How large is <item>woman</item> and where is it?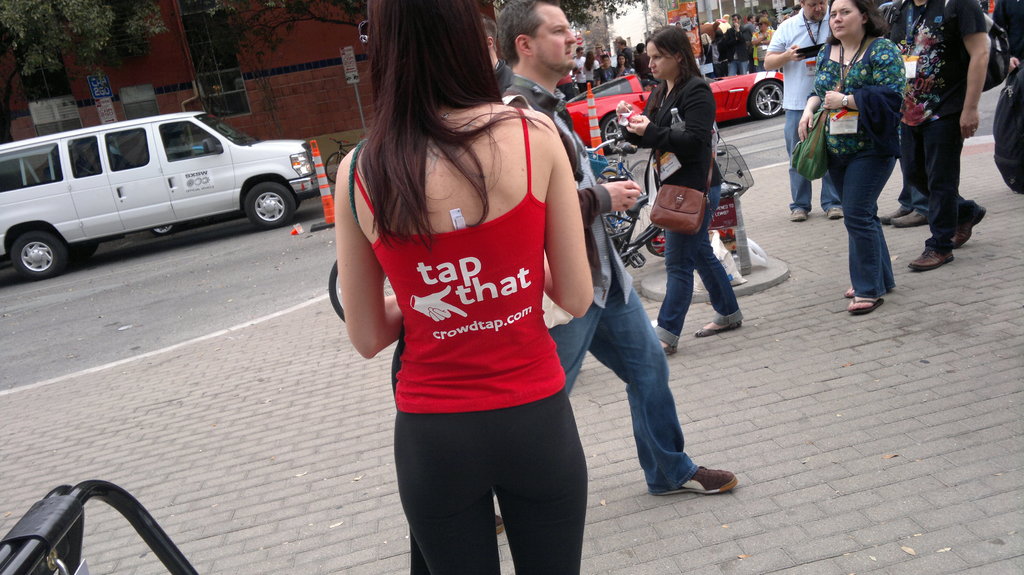
Bounding box: region(801, 0, 904, 315).
